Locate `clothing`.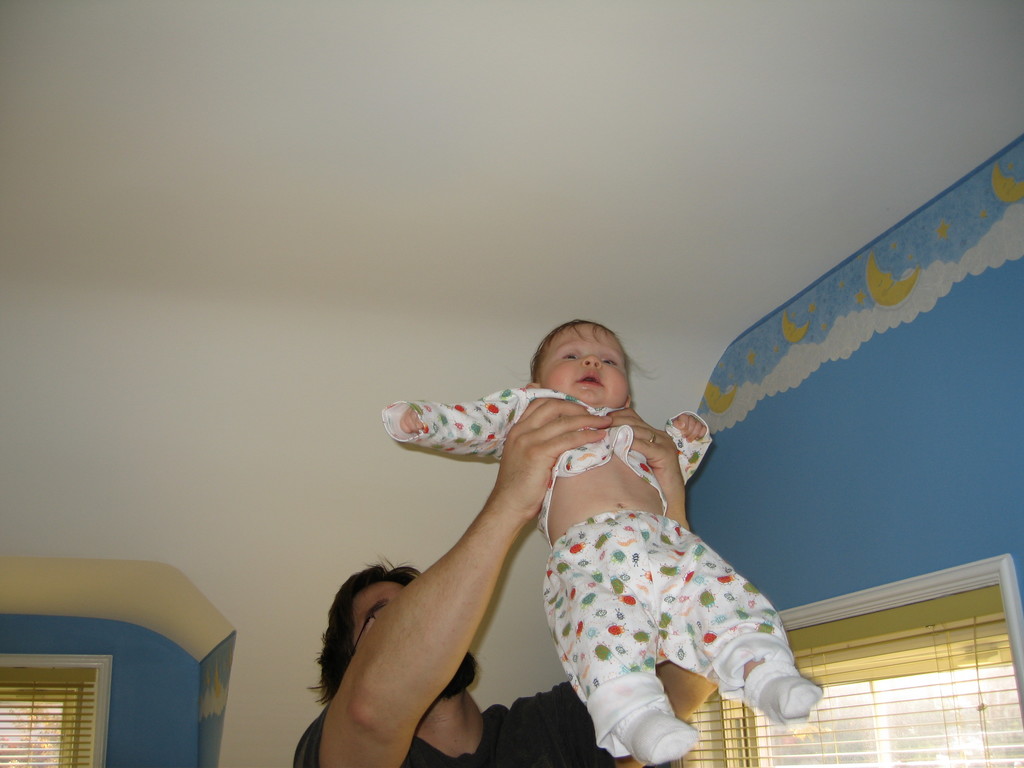
Bounding box: 294/678/614/767.
